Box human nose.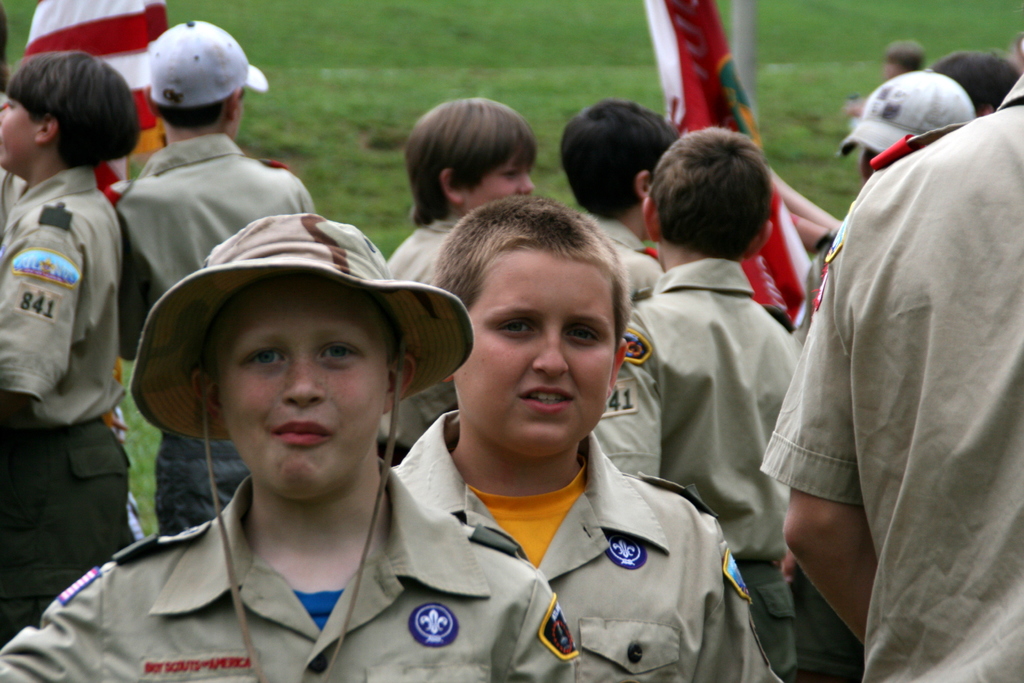
532, 324, 570, 374.
